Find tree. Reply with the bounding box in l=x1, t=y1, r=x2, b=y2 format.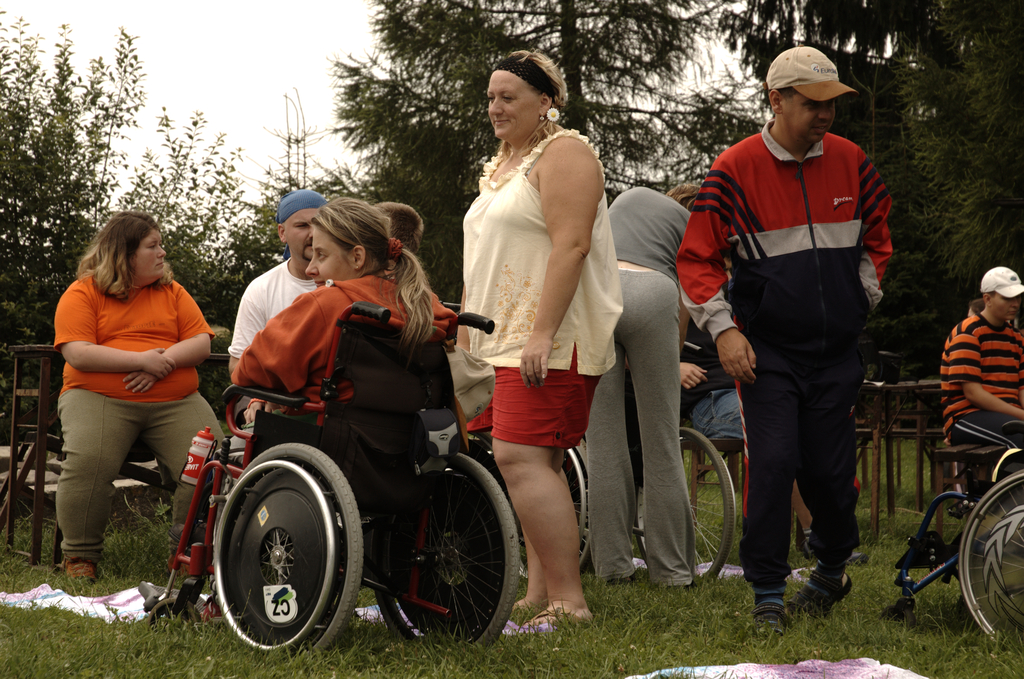
l=899, t=0, r=1023, b=335.
